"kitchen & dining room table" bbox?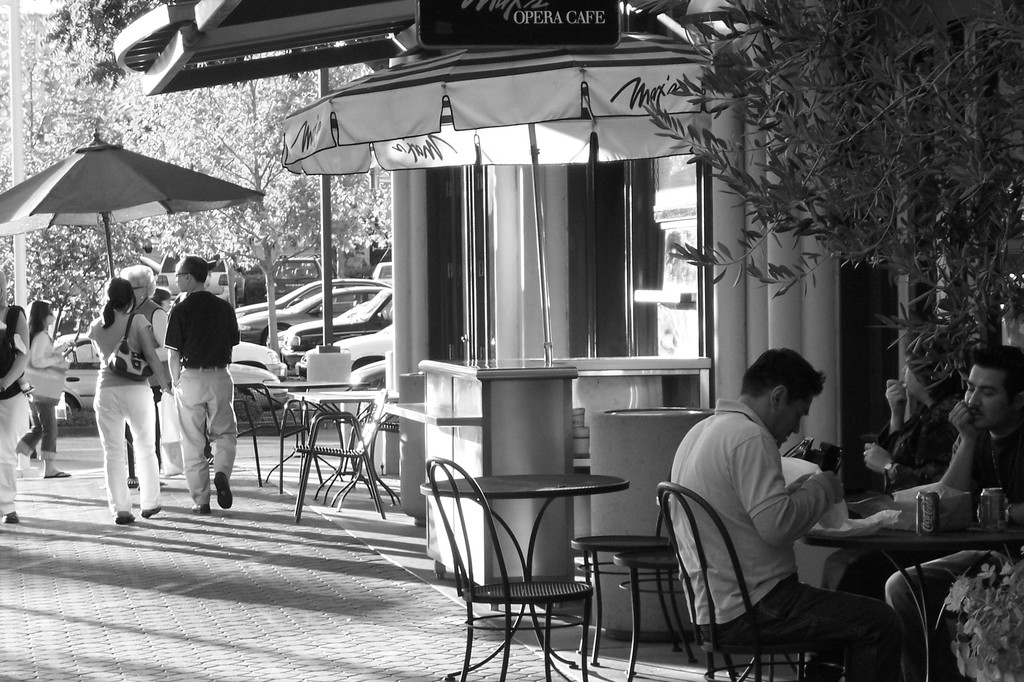
bbox=[421, 434, 815, 681]
